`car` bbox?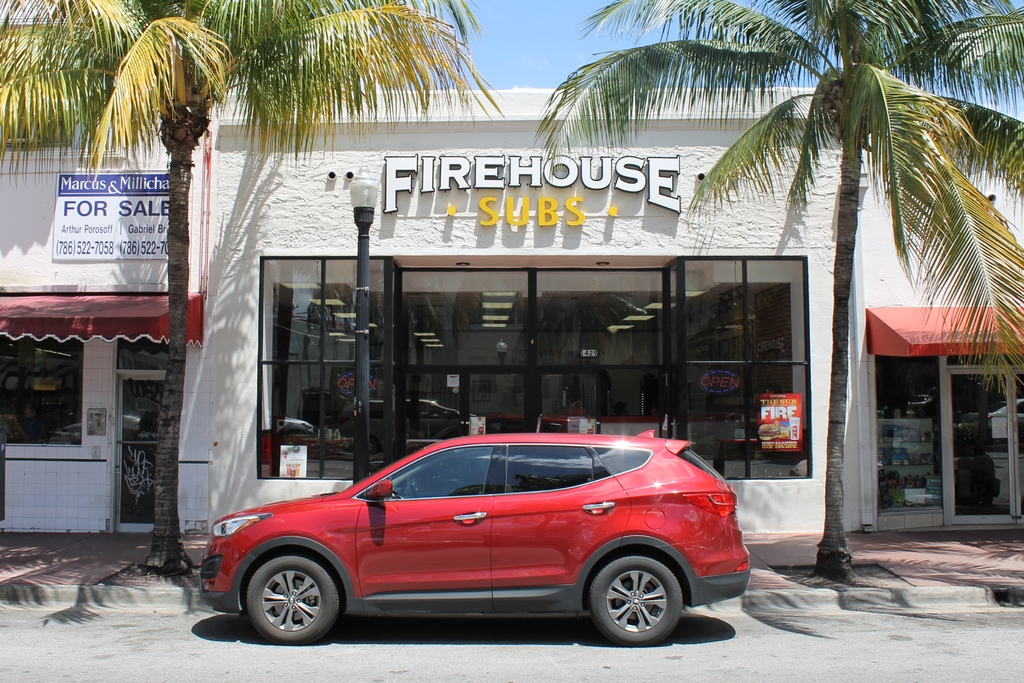
region(188, 435, 765, 650)
